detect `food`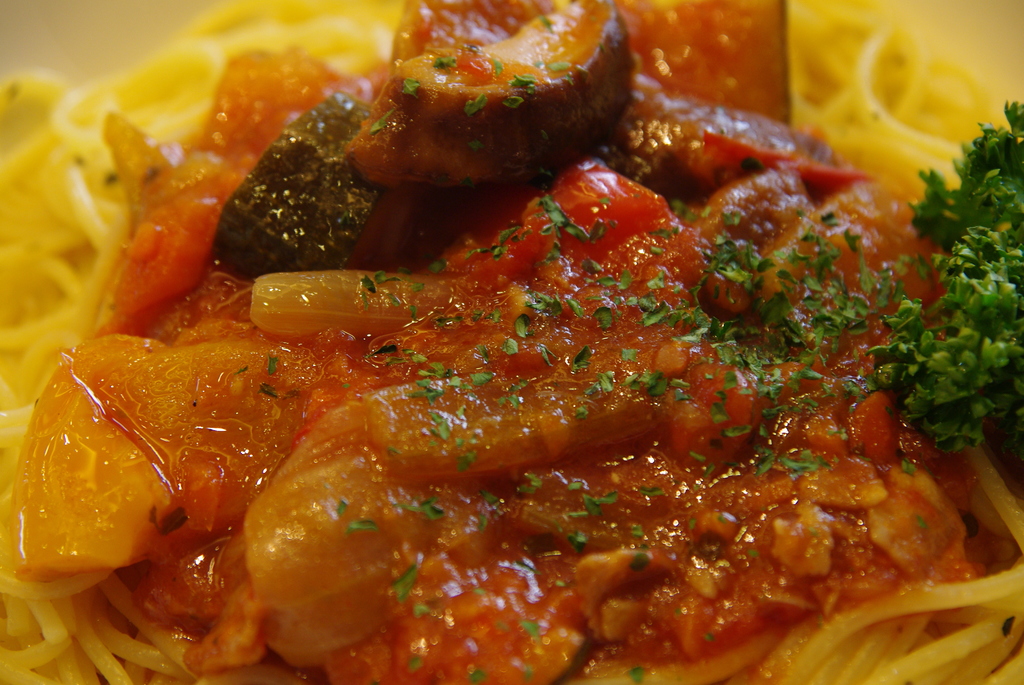
<bbox>0, 0, 1023, 684</bbox>
